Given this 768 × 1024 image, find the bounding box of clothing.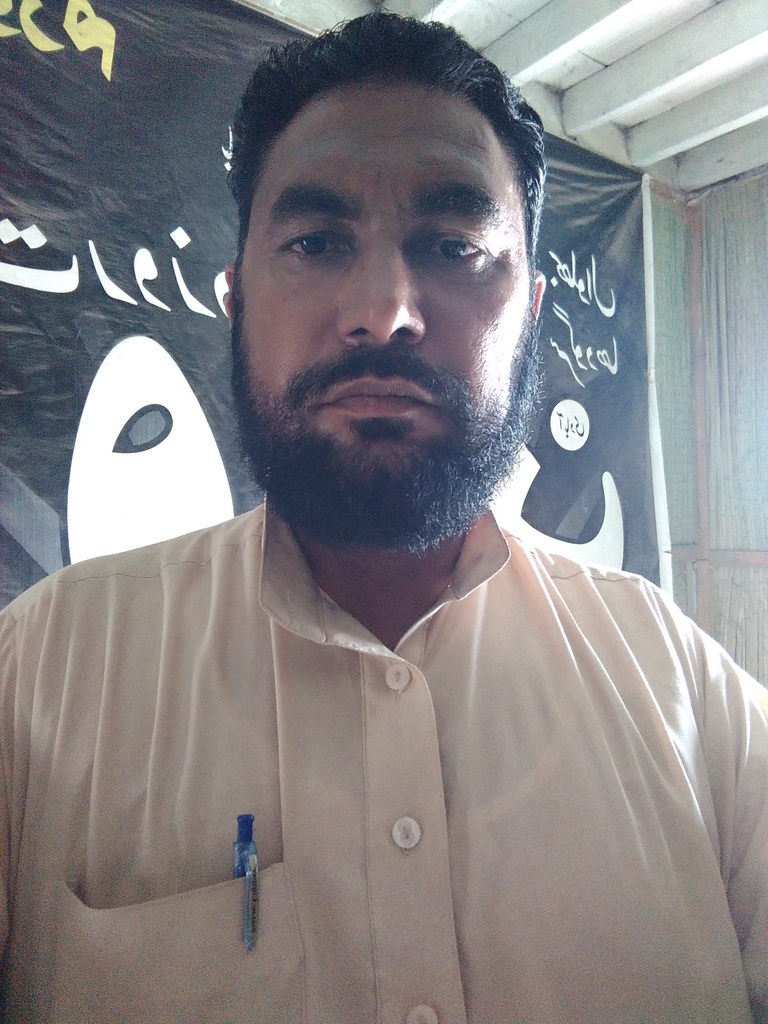
[left=40, top=476, right=740, bottom=970].
